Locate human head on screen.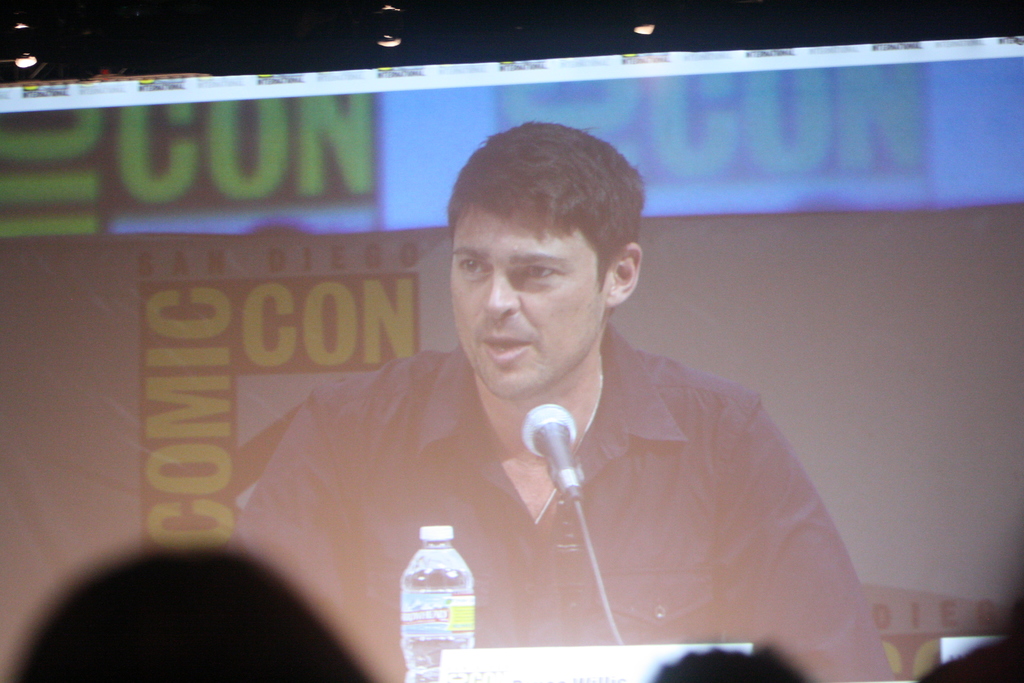
On screen at <box>648,642,812,682</box>.
